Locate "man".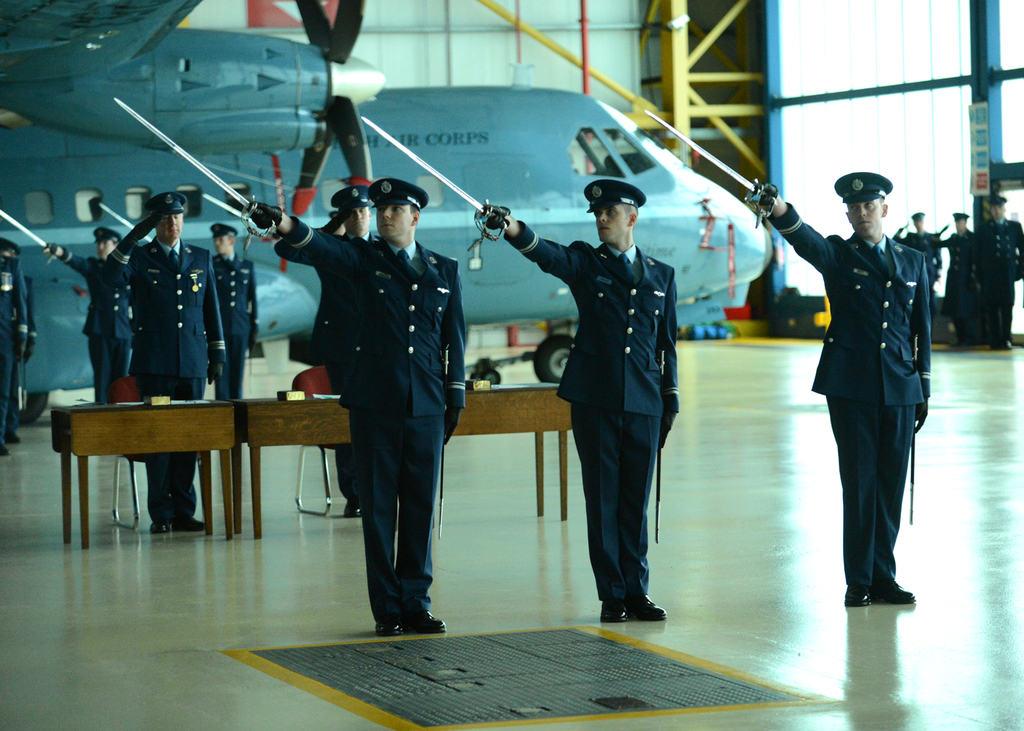
Bounding box: <bbox>0, 239, 38, 445</bbox>.
